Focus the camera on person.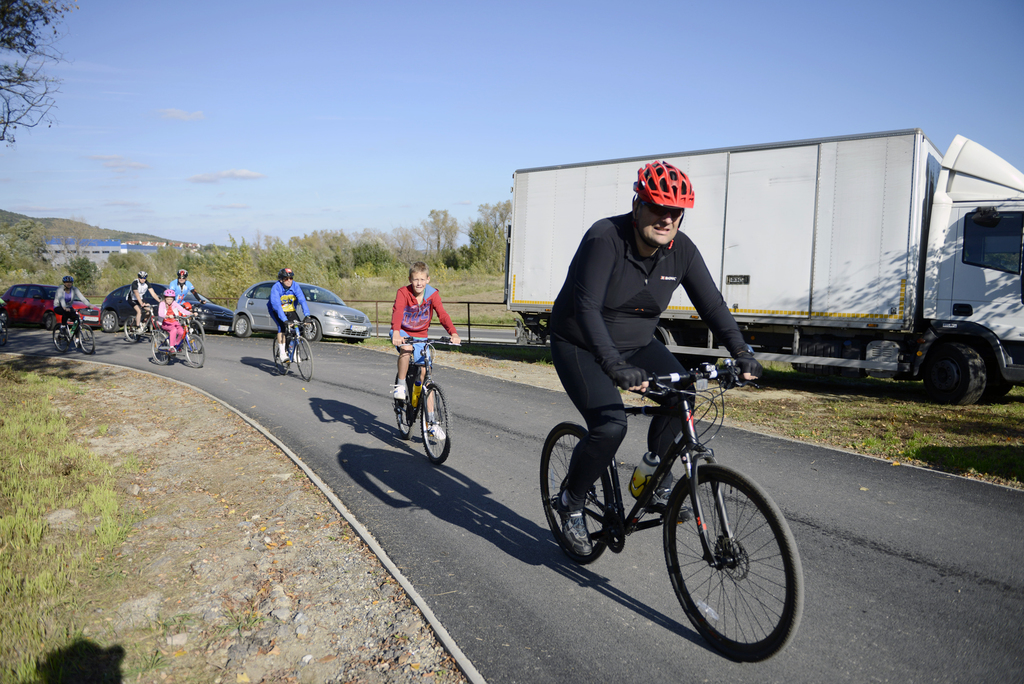
Focus region: [166, 263, 199, 305].
